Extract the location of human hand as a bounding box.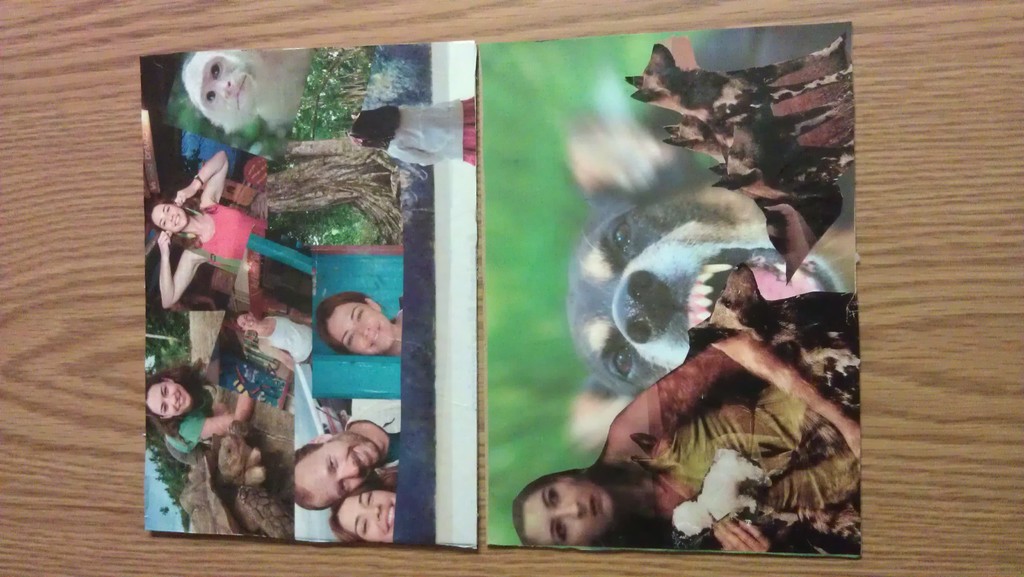
bbox=(154, 227, 176, 254).
